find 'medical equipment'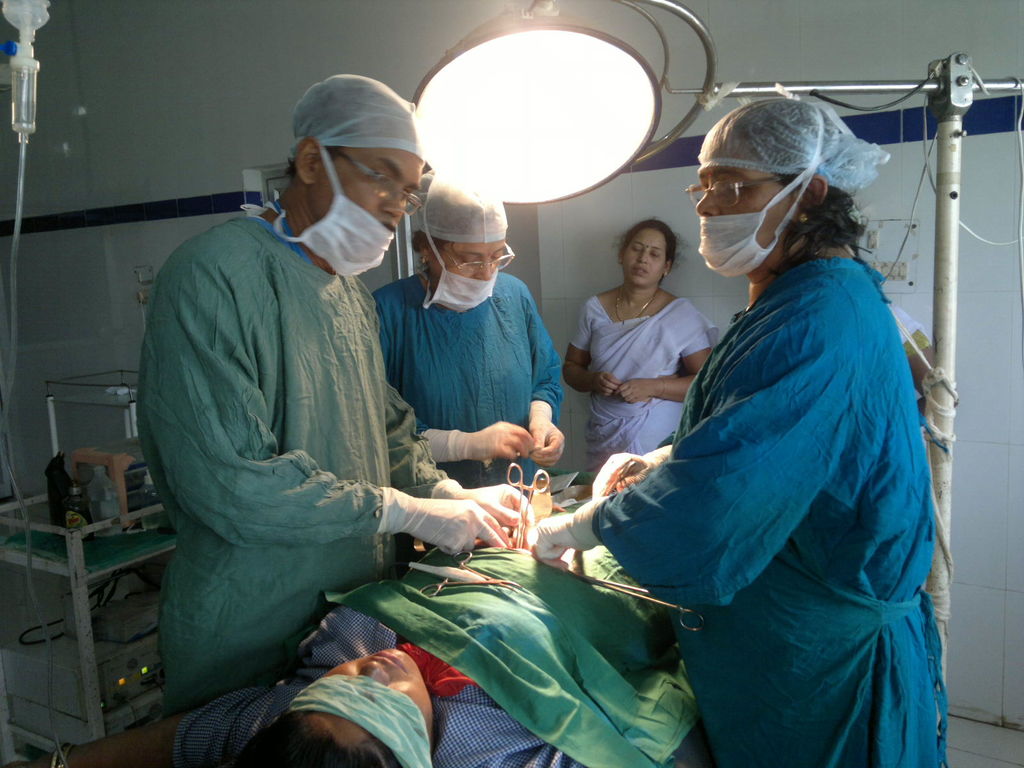
box(0, 459, 169, 767)
